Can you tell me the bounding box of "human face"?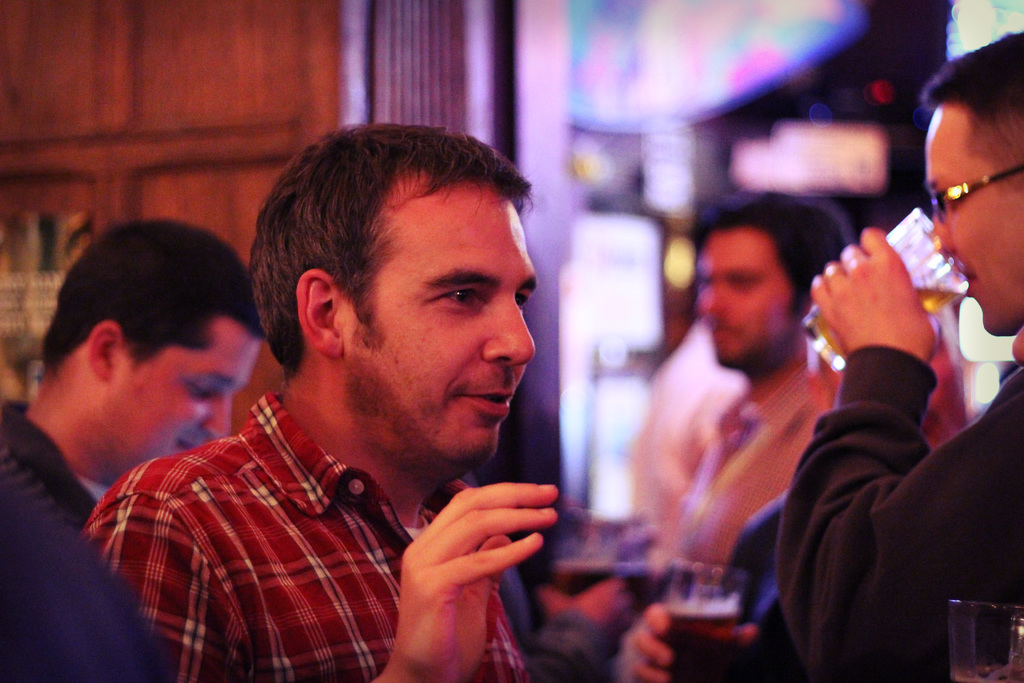
locate(923, 103, 1023, 334).
